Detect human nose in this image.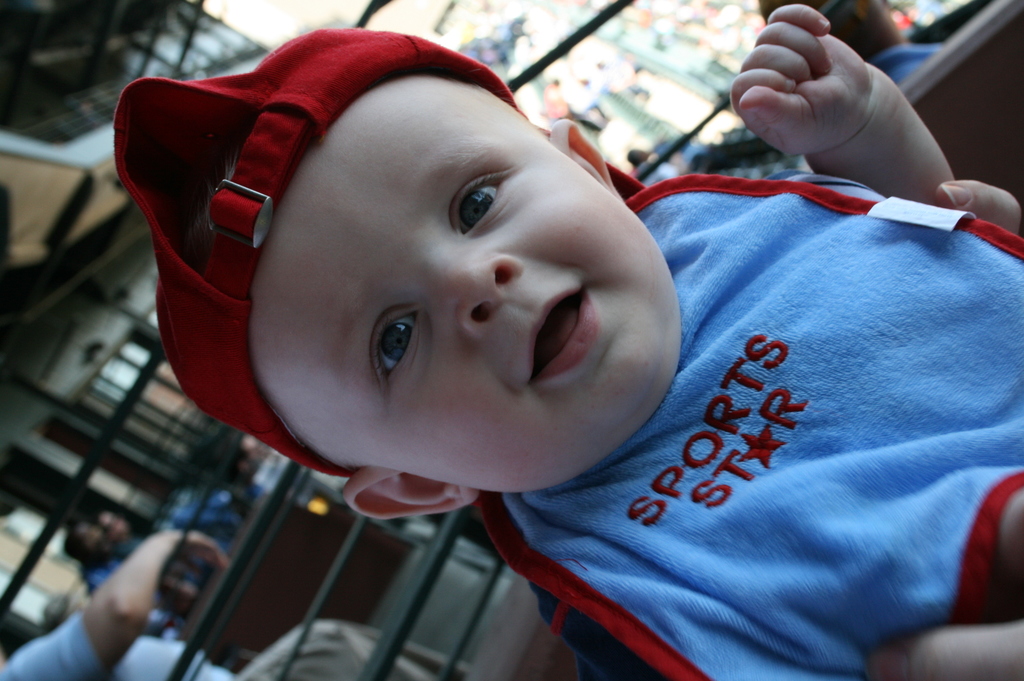
Detection: 412 252 533 340.
